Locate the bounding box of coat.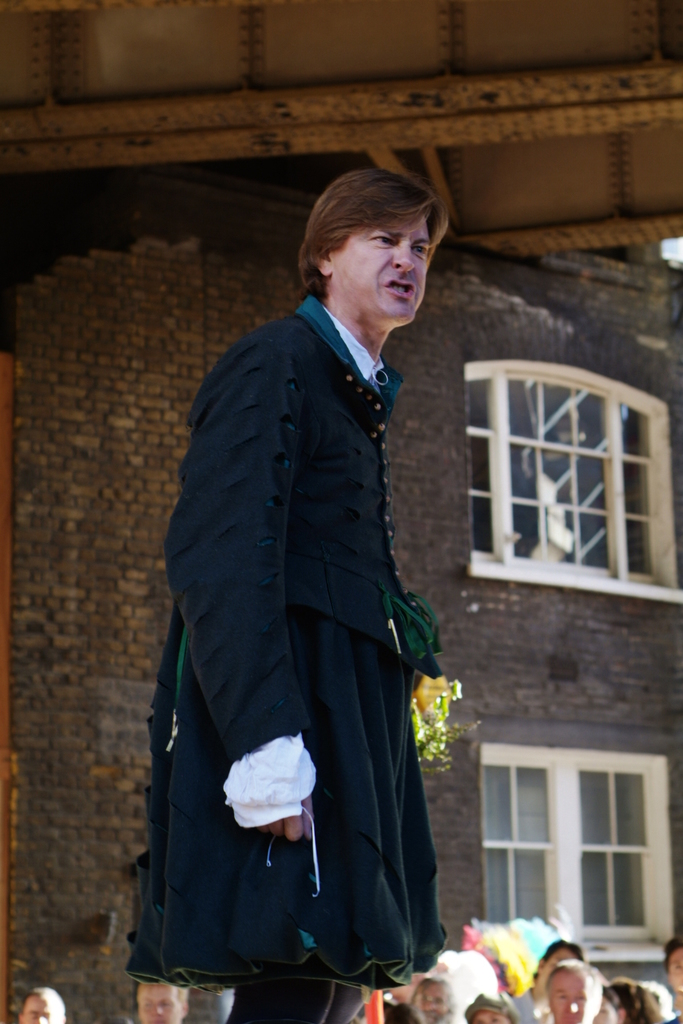
Bounding box: select_region(135, 223, 455, 982).
